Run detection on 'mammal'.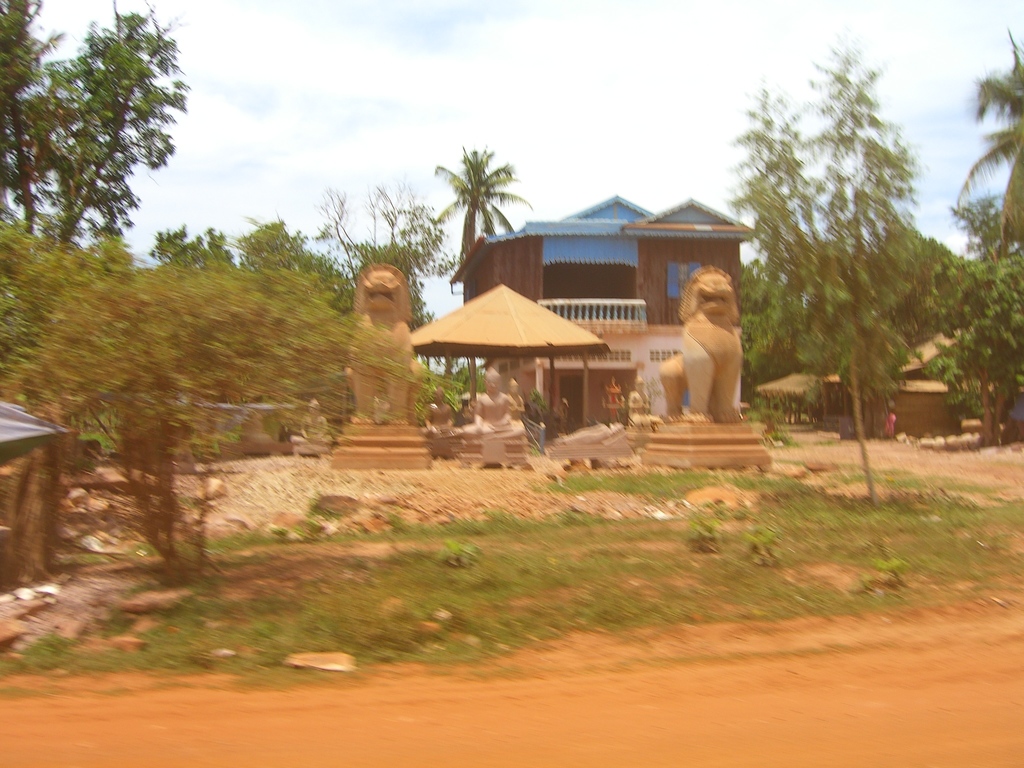
Result: l=422, t=383, r=451, b=428.
